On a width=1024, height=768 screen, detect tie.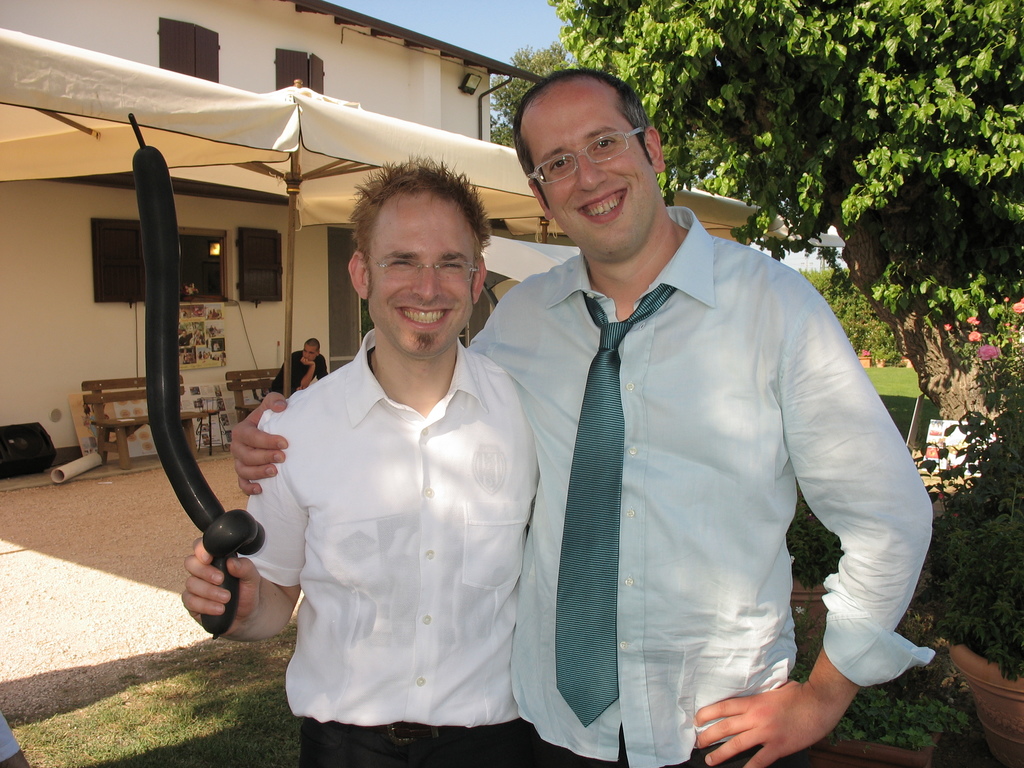
{"left": 555, "top": 284, "right": 677, "bottom": 729}.
